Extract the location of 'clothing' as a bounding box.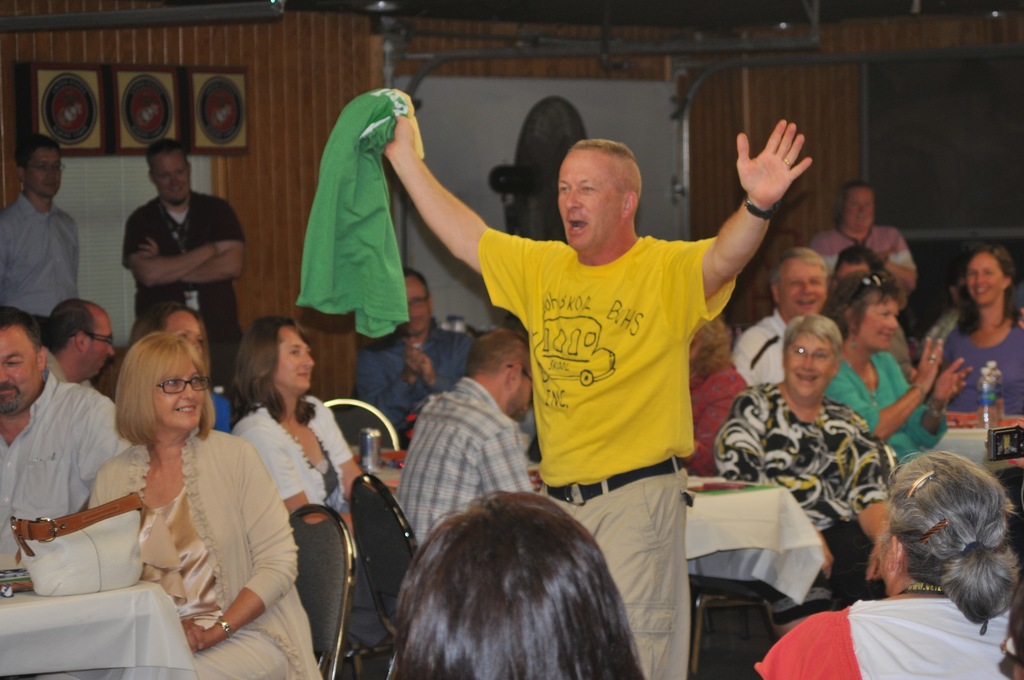
detection(0, 190, 79, 339).
